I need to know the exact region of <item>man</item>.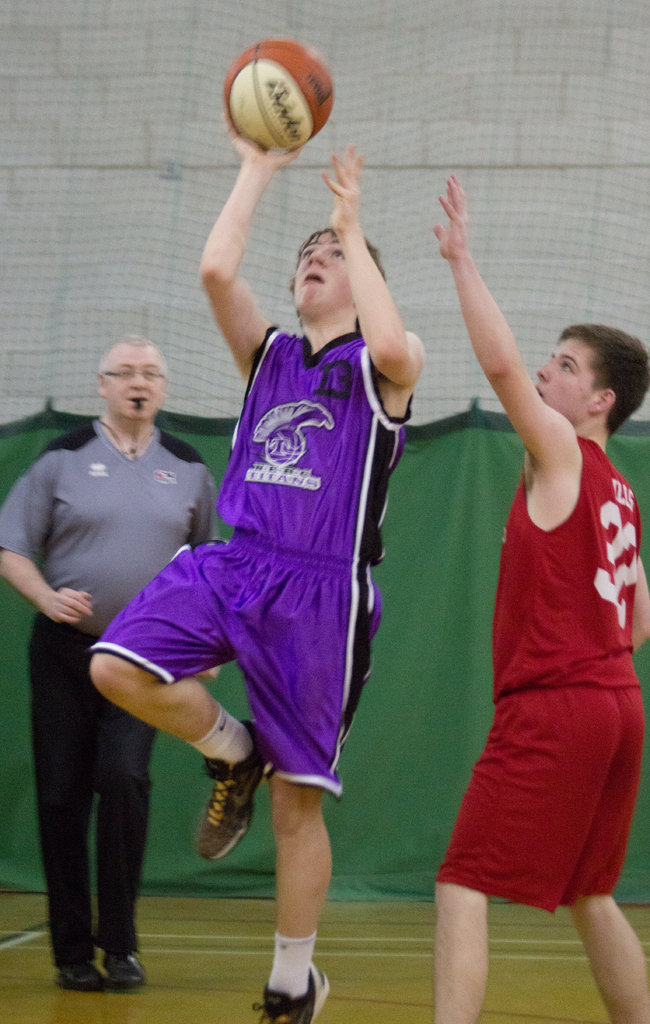
Region: crop(424, 173, 649, 1023).
